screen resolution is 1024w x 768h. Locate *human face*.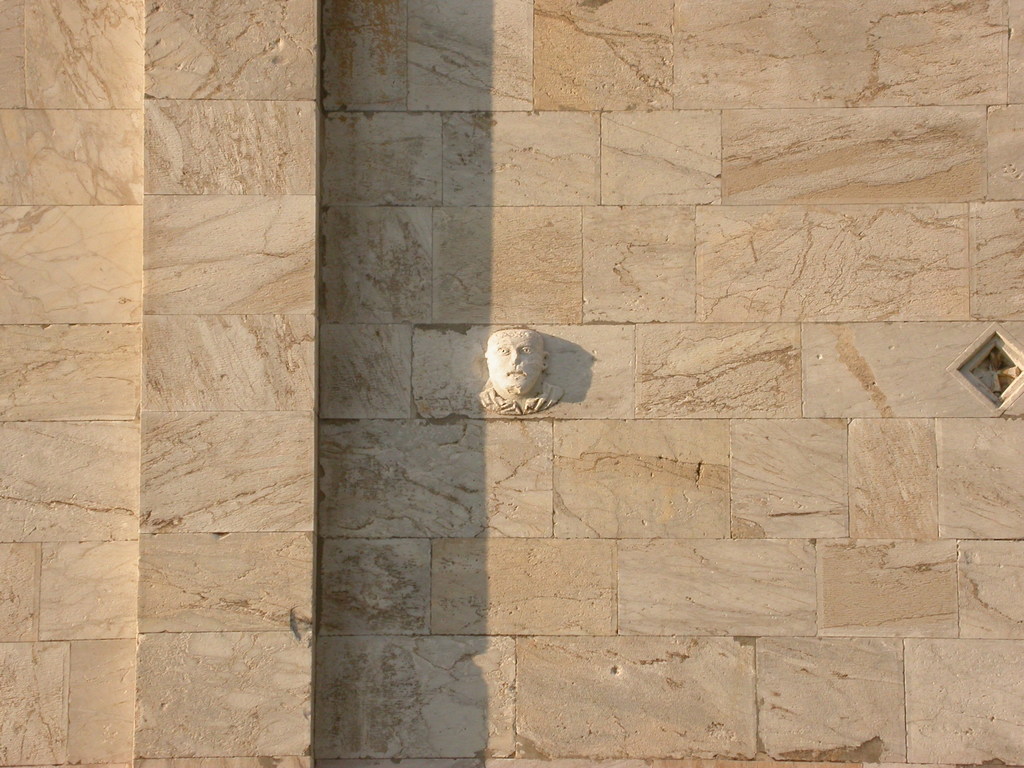
pyautogui.locateOnScreen(485, 331, 546, 395).
